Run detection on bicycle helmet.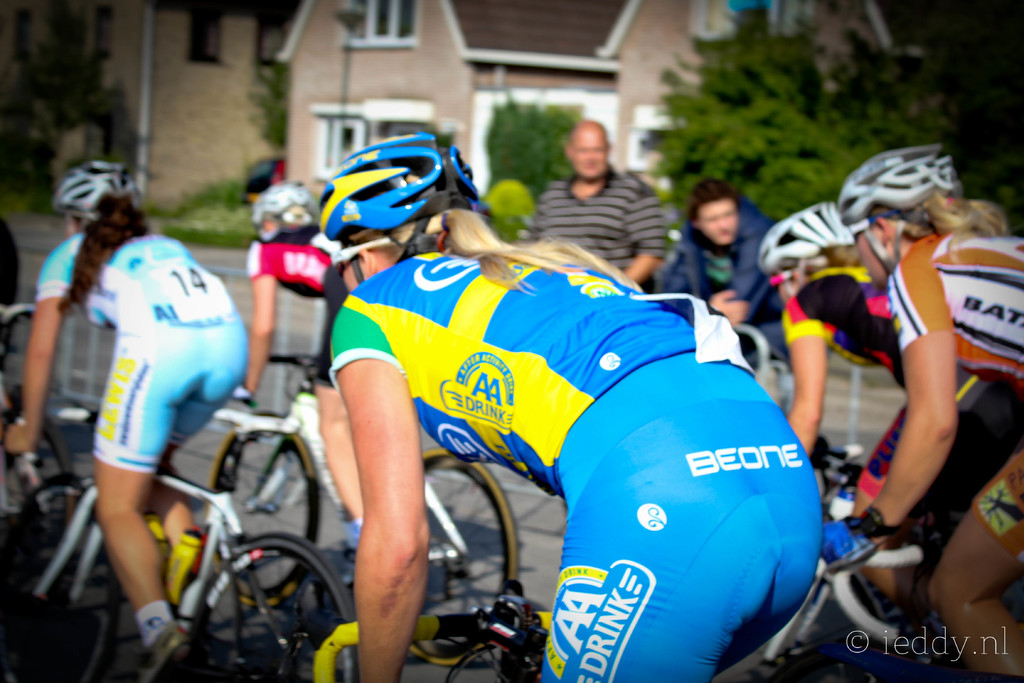
Result: [246,181,319,255].
